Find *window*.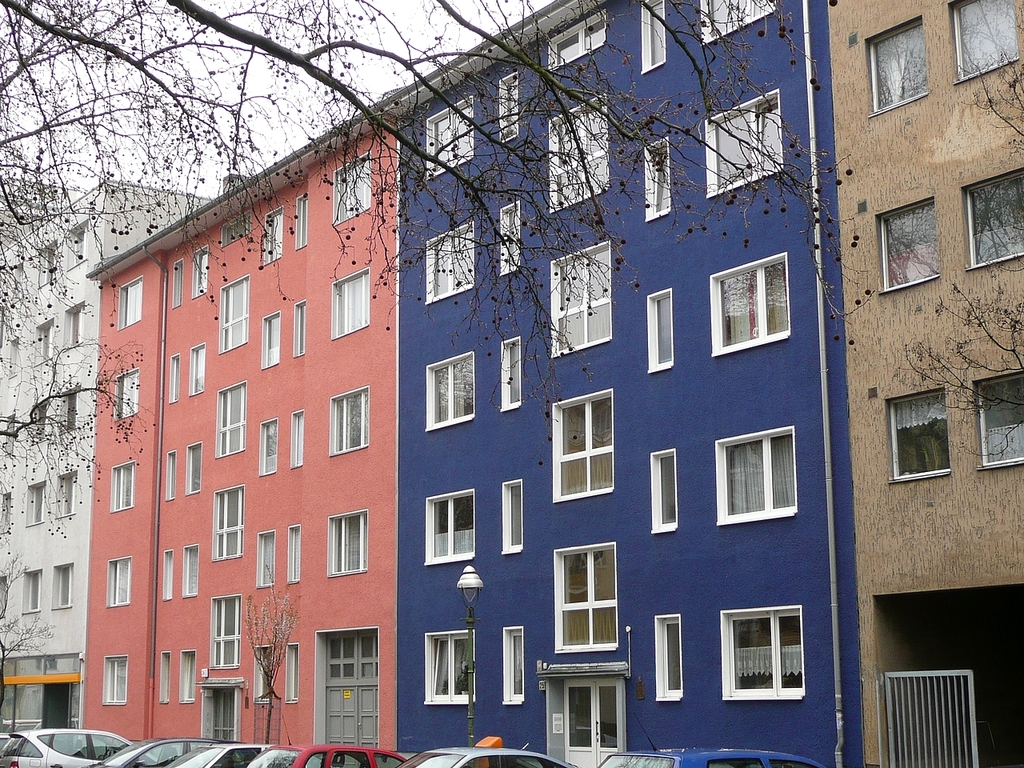
locate(29, 479, 45, 529).
